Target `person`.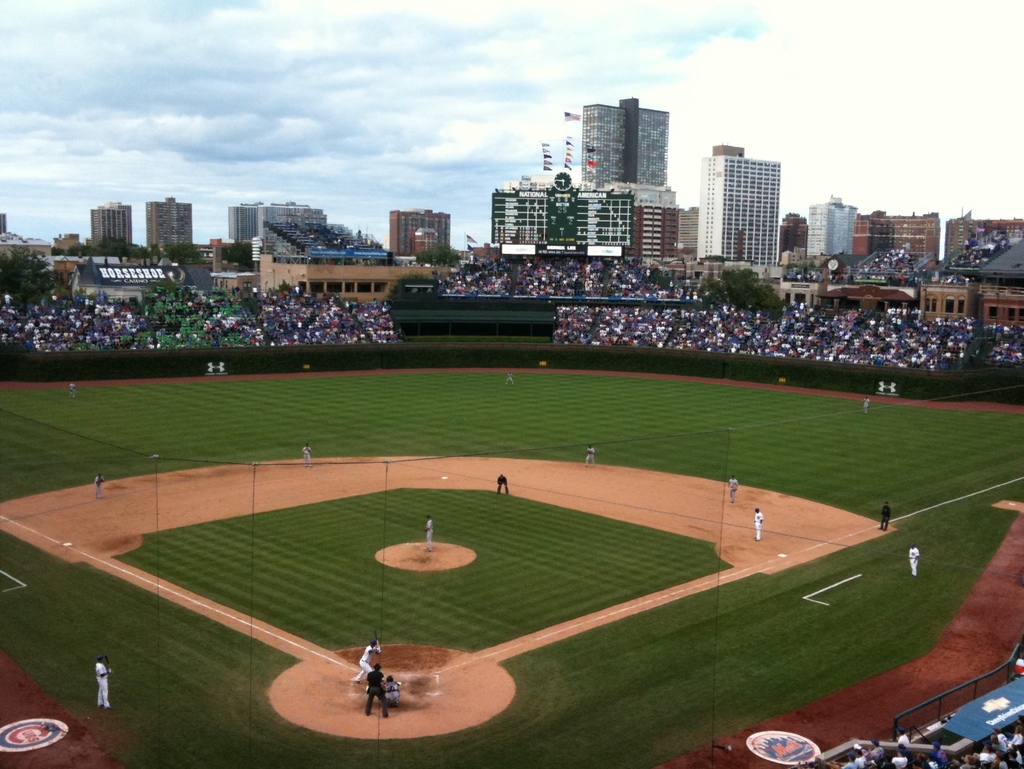
Target region: [x1=95, y1=473, x2=102, y2=498].
